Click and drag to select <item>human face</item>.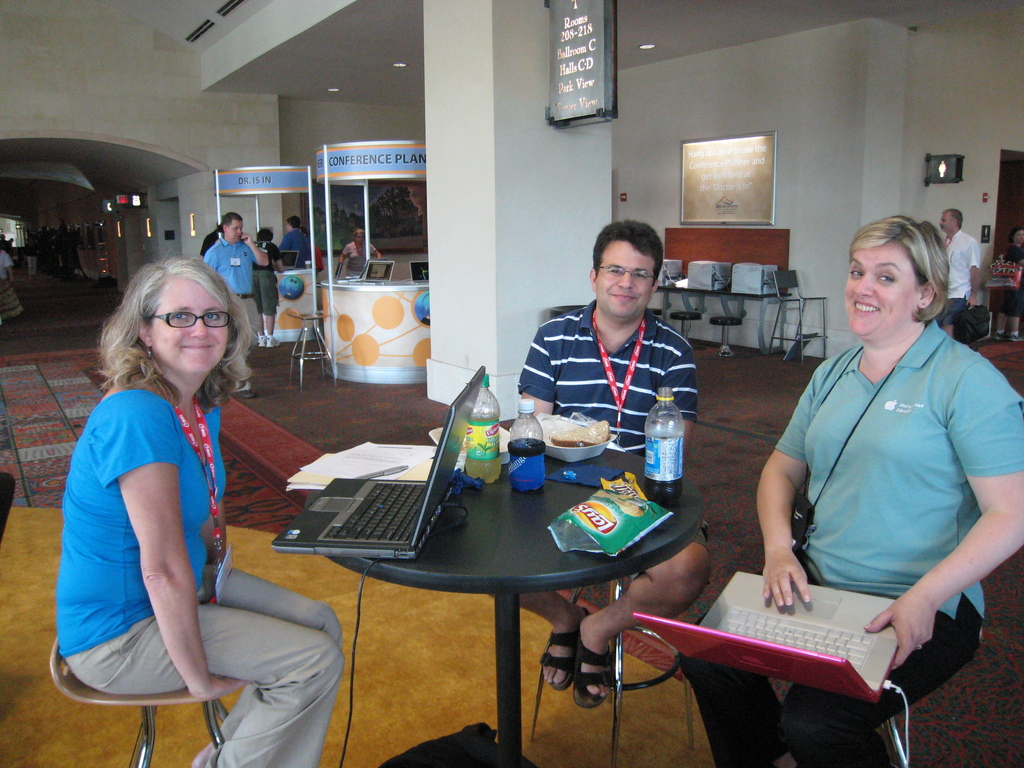
Selection: (151,276,232,379).
